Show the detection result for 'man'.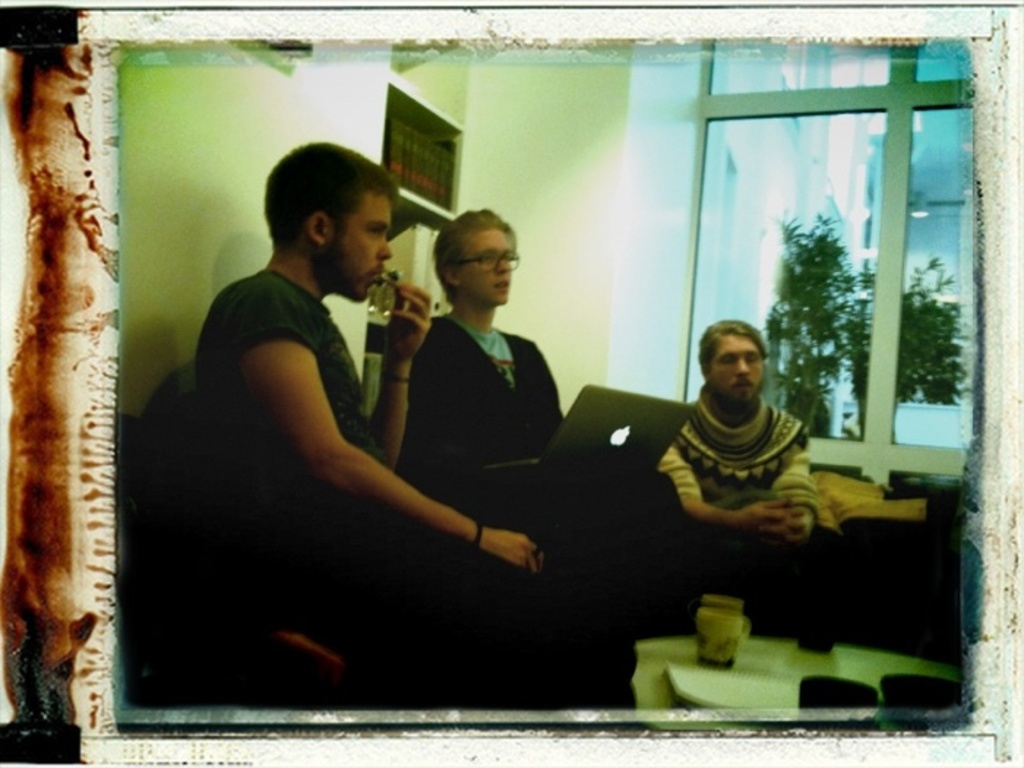
l=143, t=155, r=610, b=701.
